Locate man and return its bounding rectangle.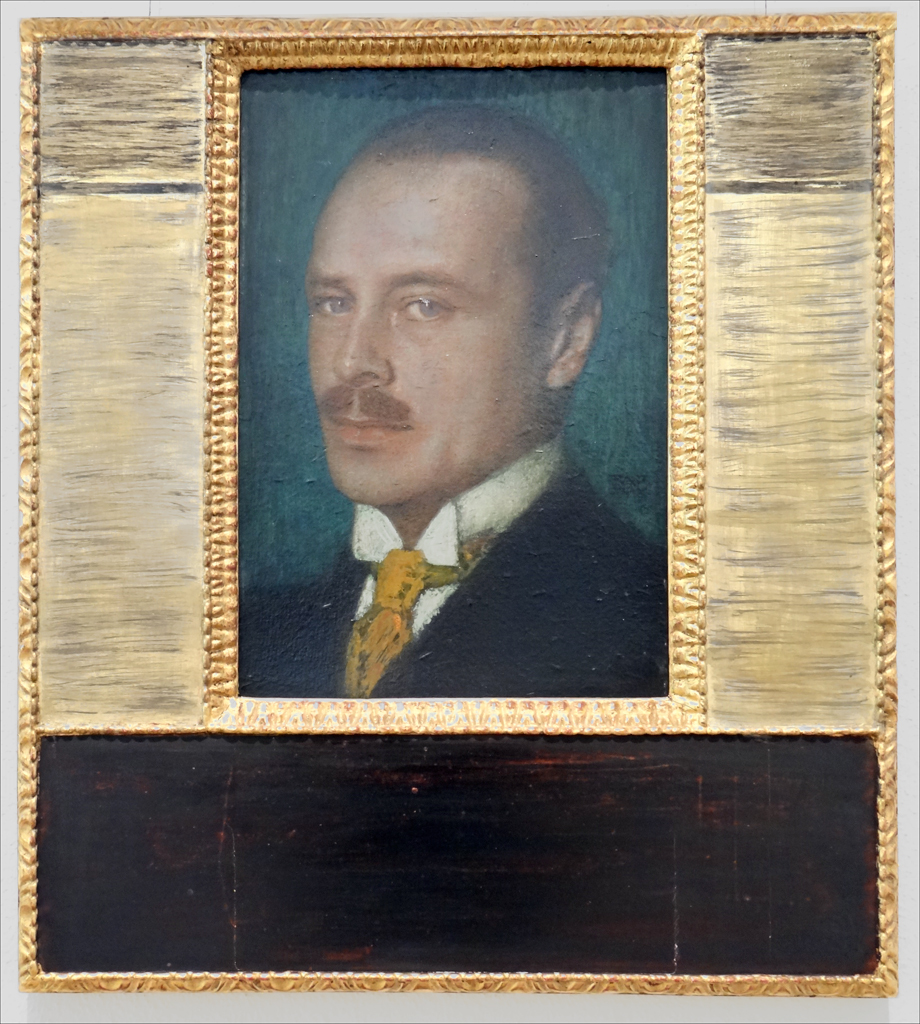
[x1=239, y1=107, x2=667, y2=696].
